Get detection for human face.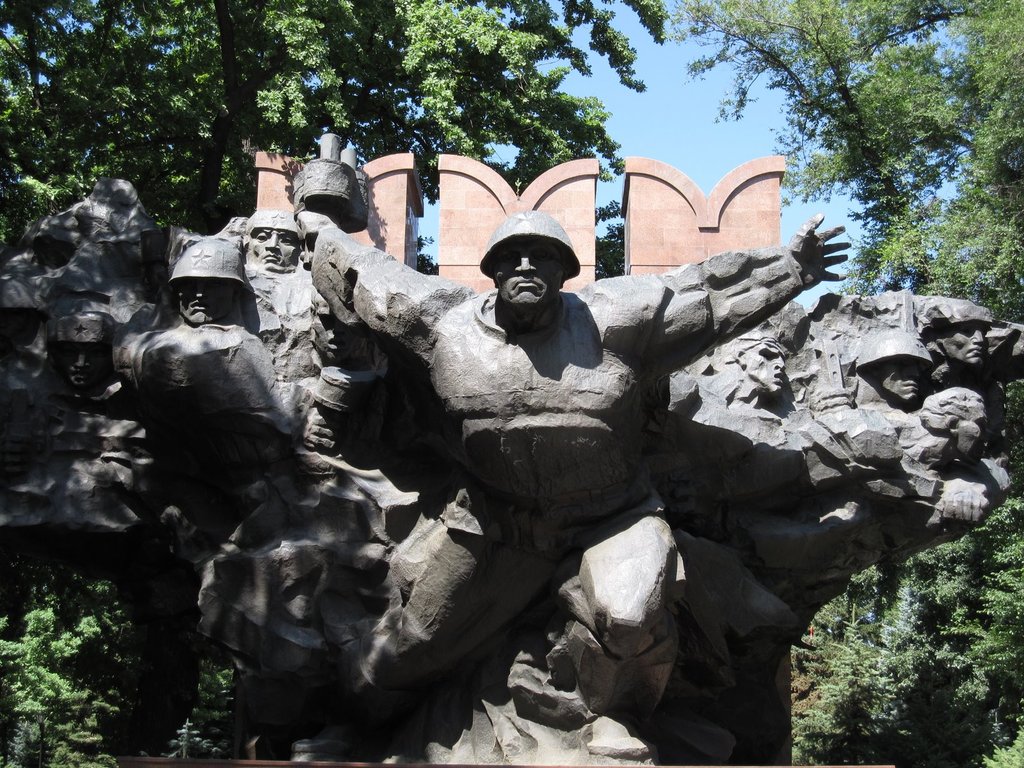
Detection: left=936, top=322, right=986, bottom=365.
